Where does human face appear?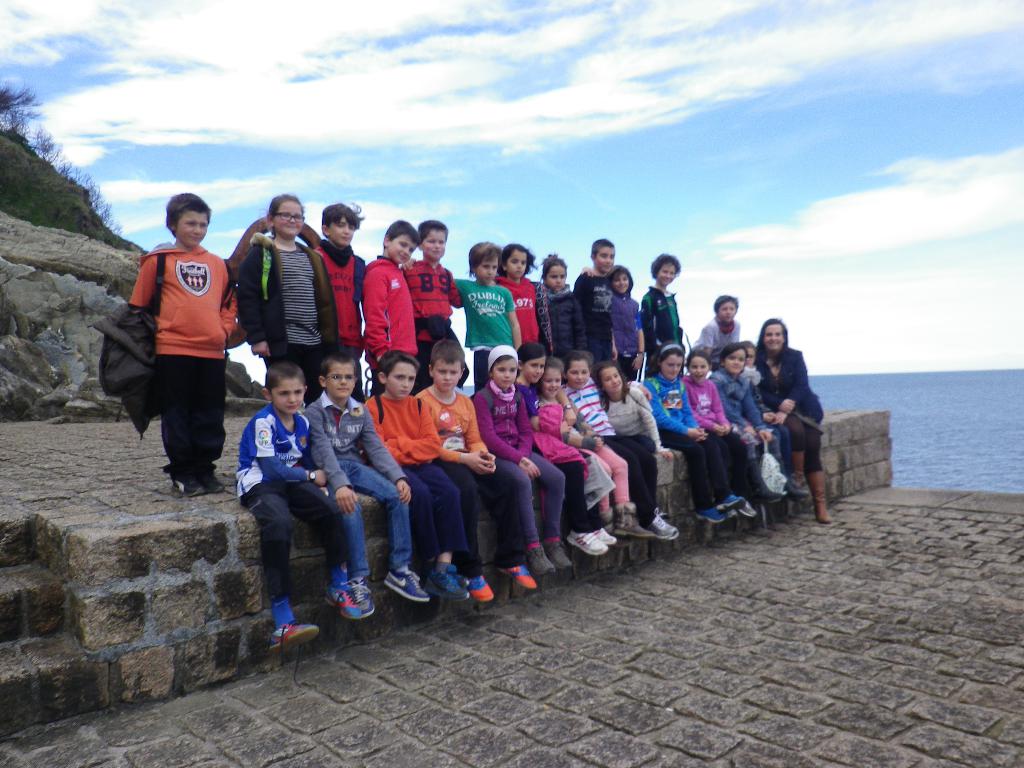
Appears at 270:373:306:413.
